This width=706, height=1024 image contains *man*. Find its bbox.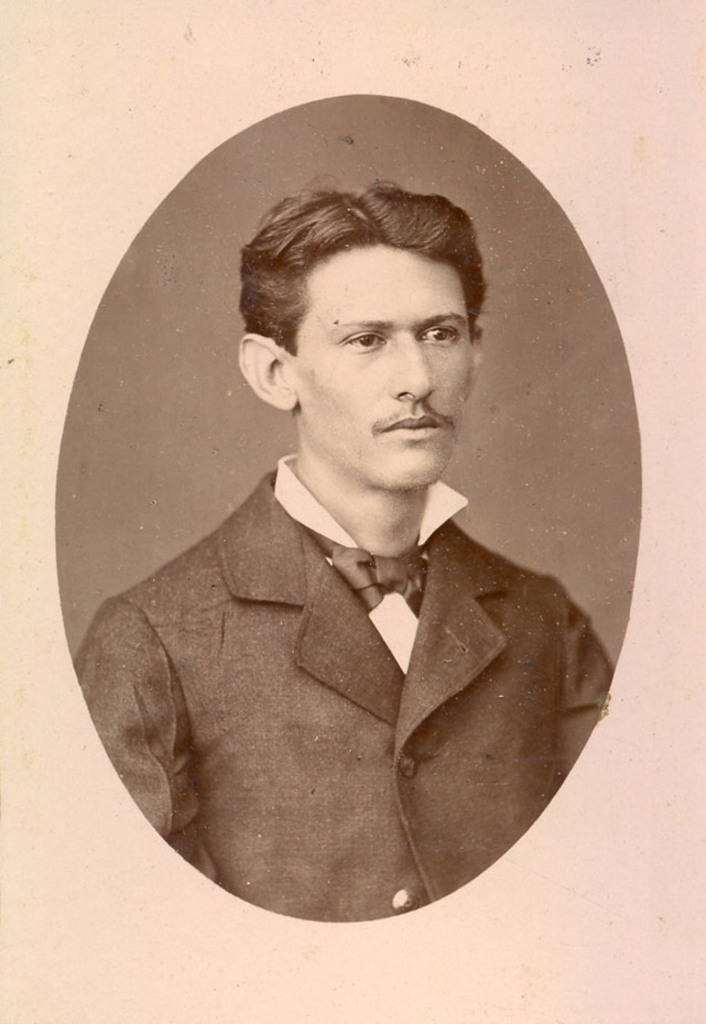
box(106, 172, 610, 859).
